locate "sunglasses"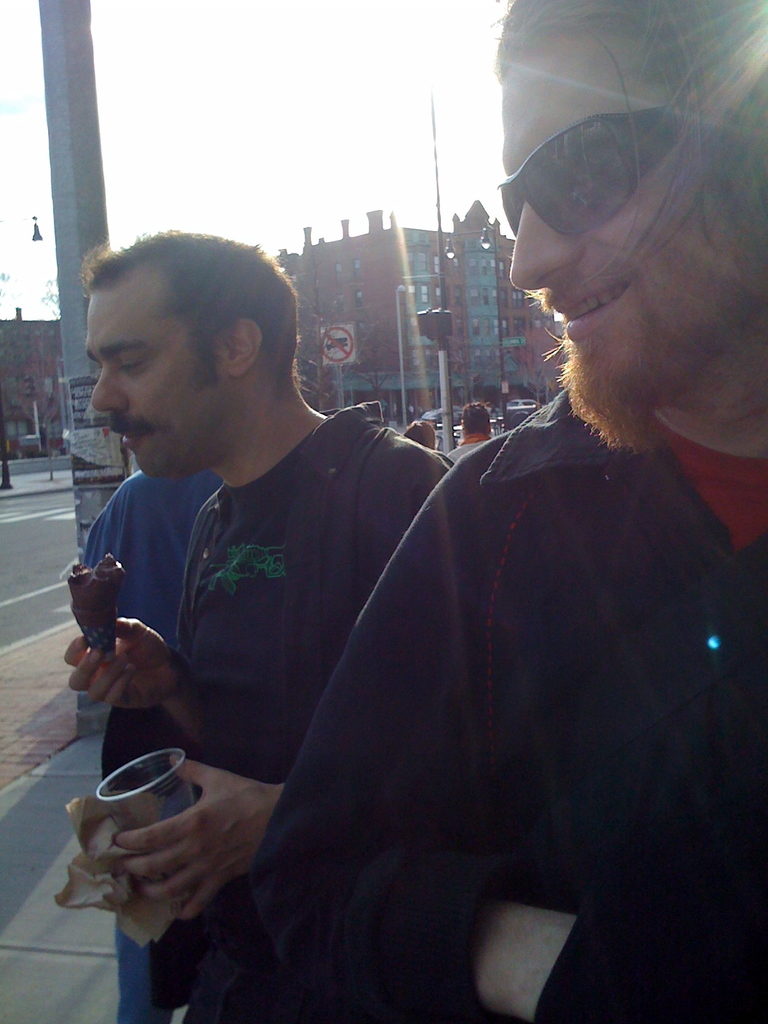
[left=496, top=107, right=683, bottom=238]
